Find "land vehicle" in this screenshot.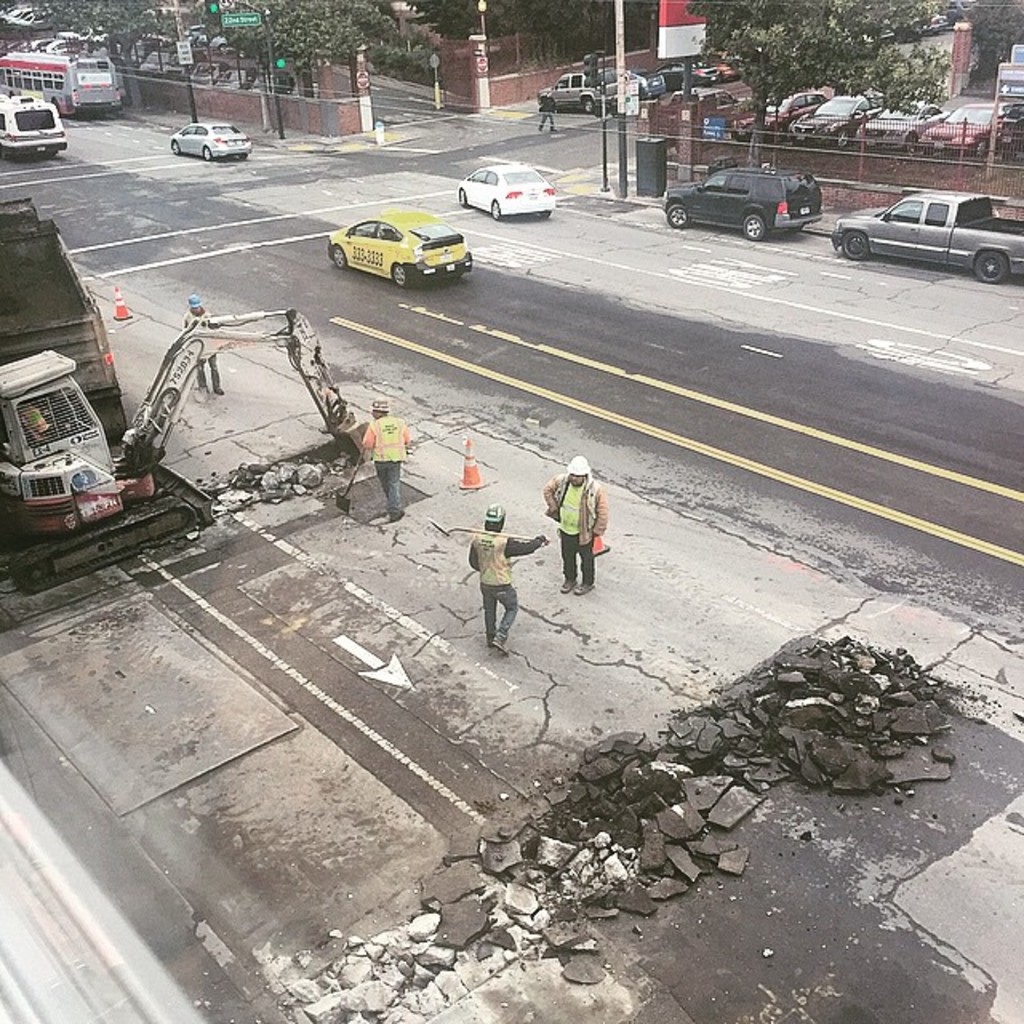
The bounding box for "land vehicle" is <region>862, 106, 942, 152</region>.
